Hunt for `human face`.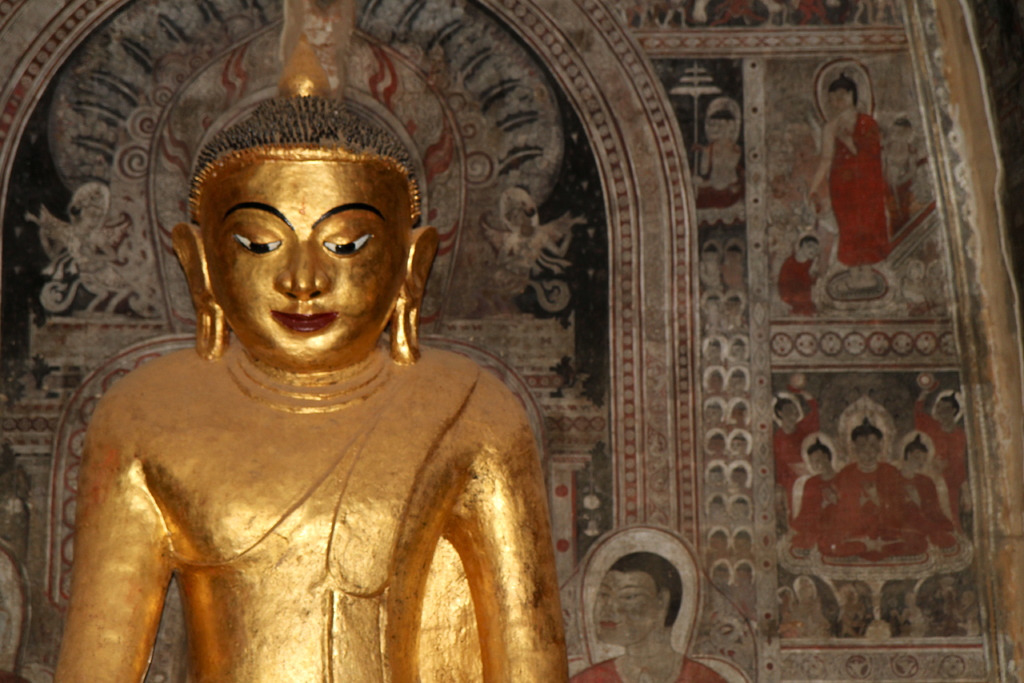
Hunted down at 704/120/728/143.
